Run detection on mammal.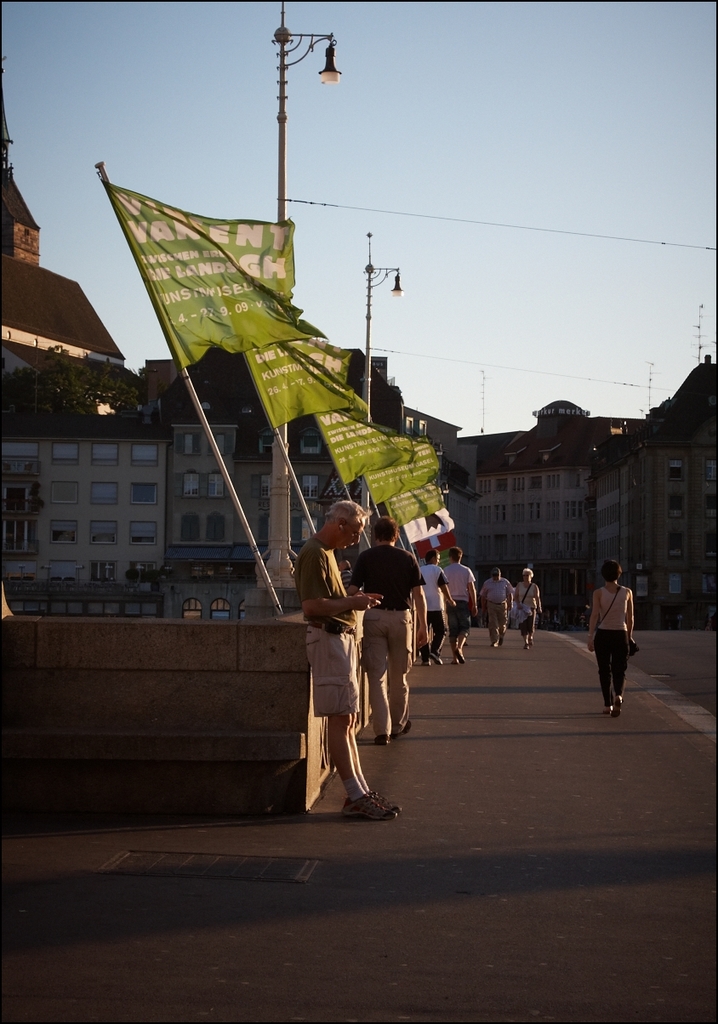
Result: pyautogui.locateOnScreen(586, 555, 639, 711).
